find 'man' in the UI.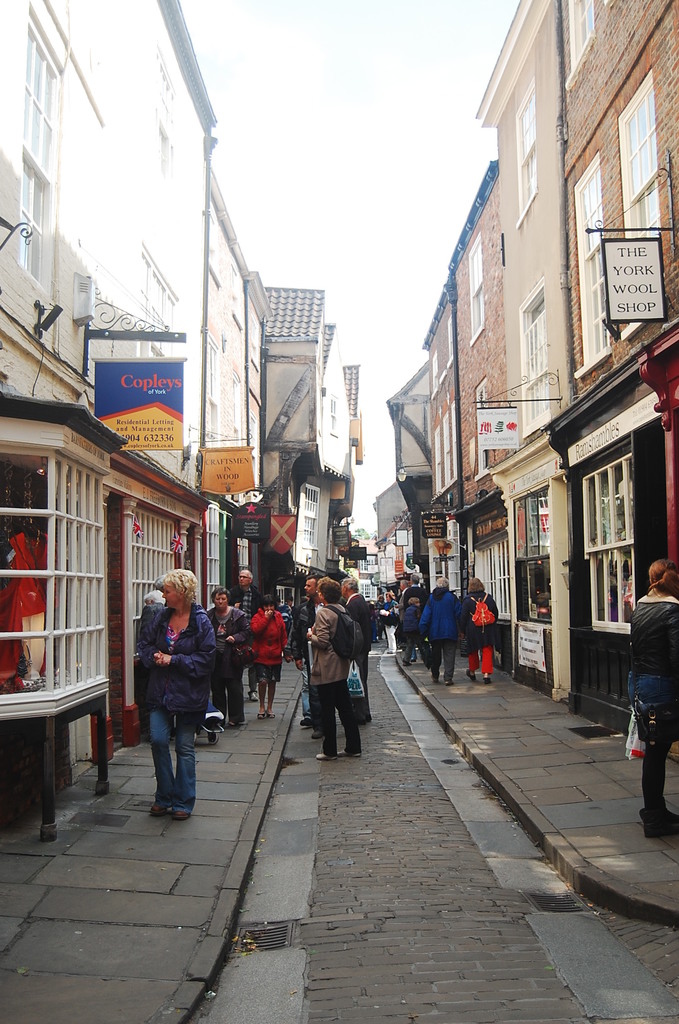
UI element at <region>231, 570, 264, 698</region>.
